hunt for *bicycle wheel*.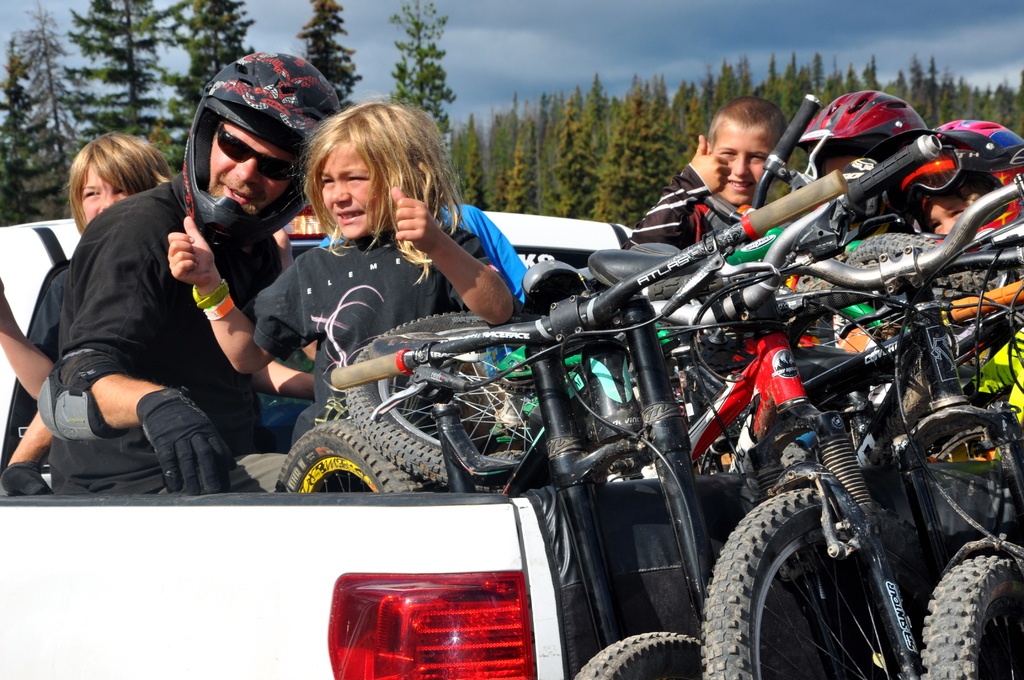
Hunted down at x1=839, y1=223, x2=998, y2=309.
